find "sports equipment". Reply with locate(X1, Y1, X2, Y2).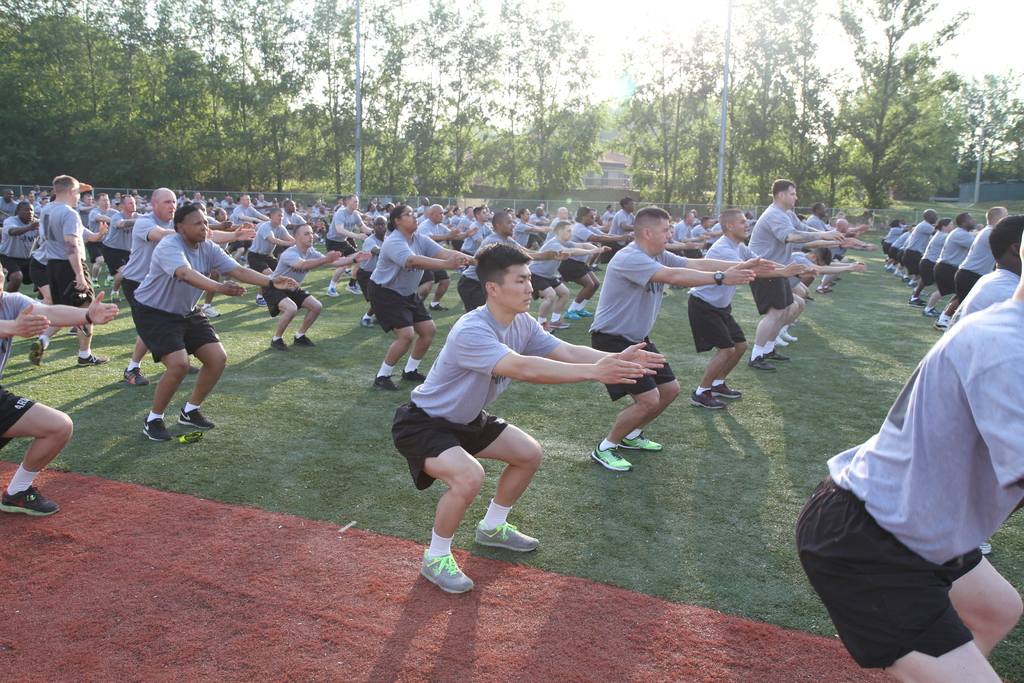
locate(561, 311, 584, 320).
